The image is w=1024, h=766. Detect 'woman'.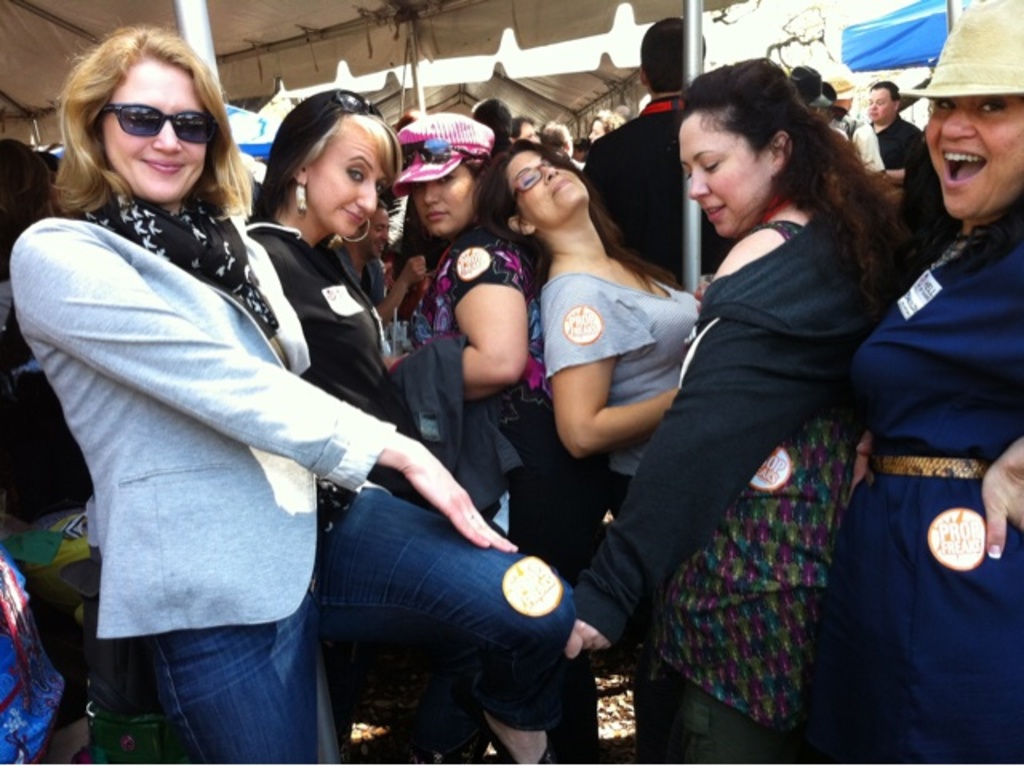
Detection: (230, 86, 413, 764).
